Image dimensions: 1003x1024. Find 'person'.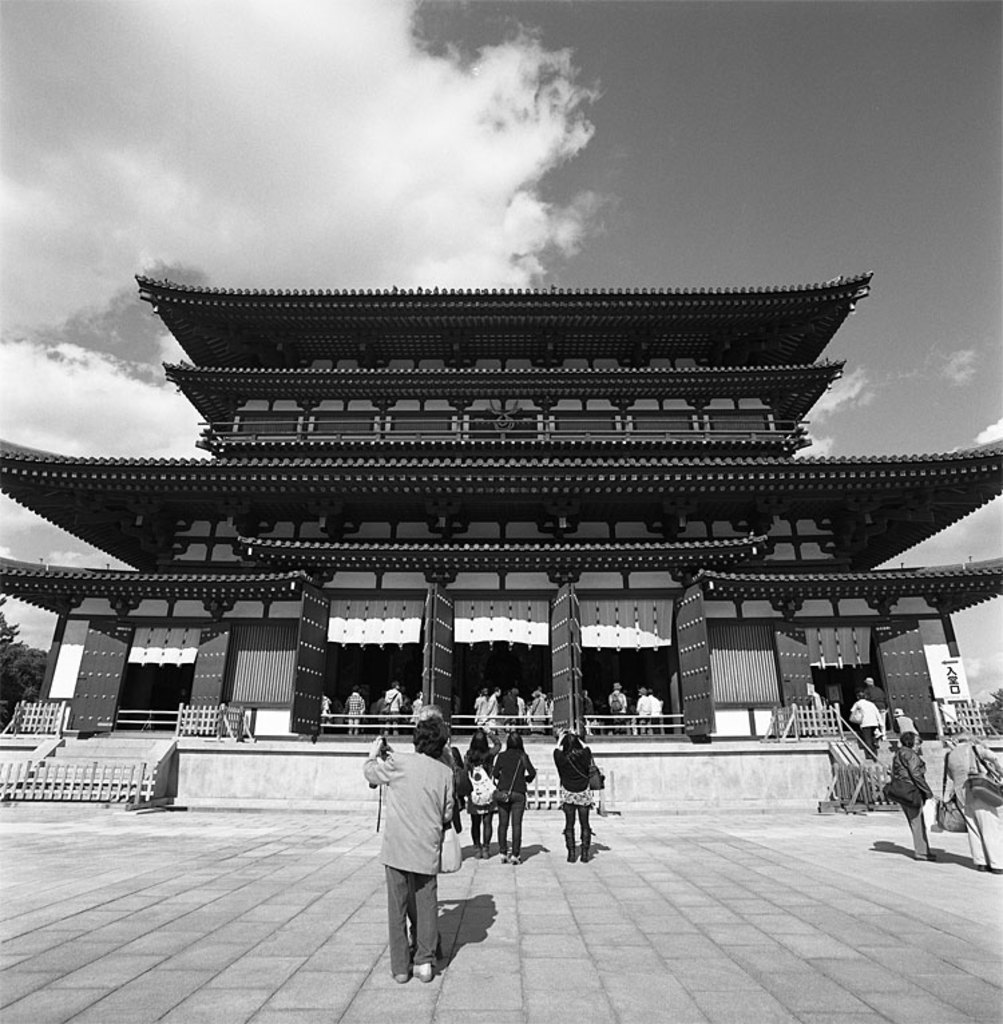
496, 739, 530, 860.
